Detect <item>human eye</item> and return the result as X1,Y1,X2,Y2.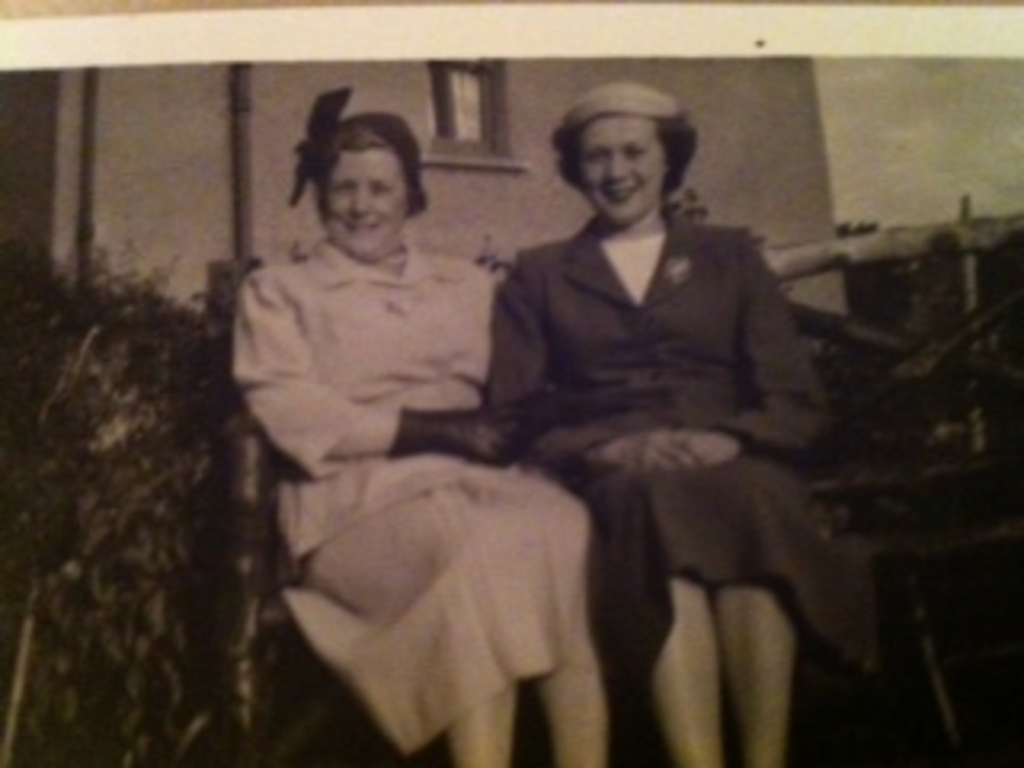
582,147,605,163.
